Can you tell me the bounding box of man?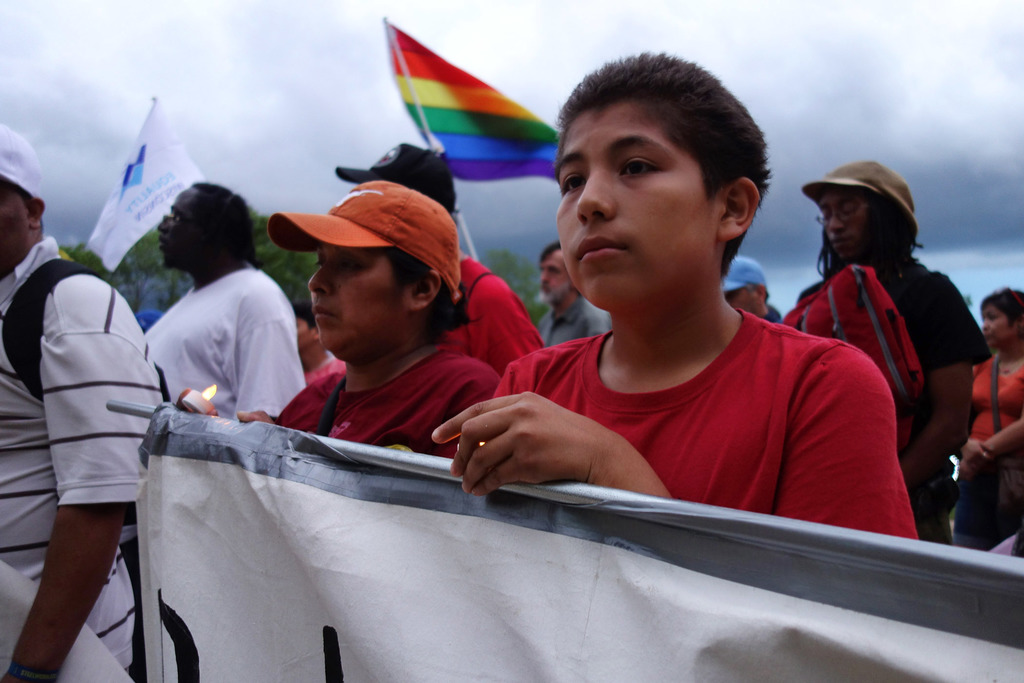
132, 173, 311, 437.
